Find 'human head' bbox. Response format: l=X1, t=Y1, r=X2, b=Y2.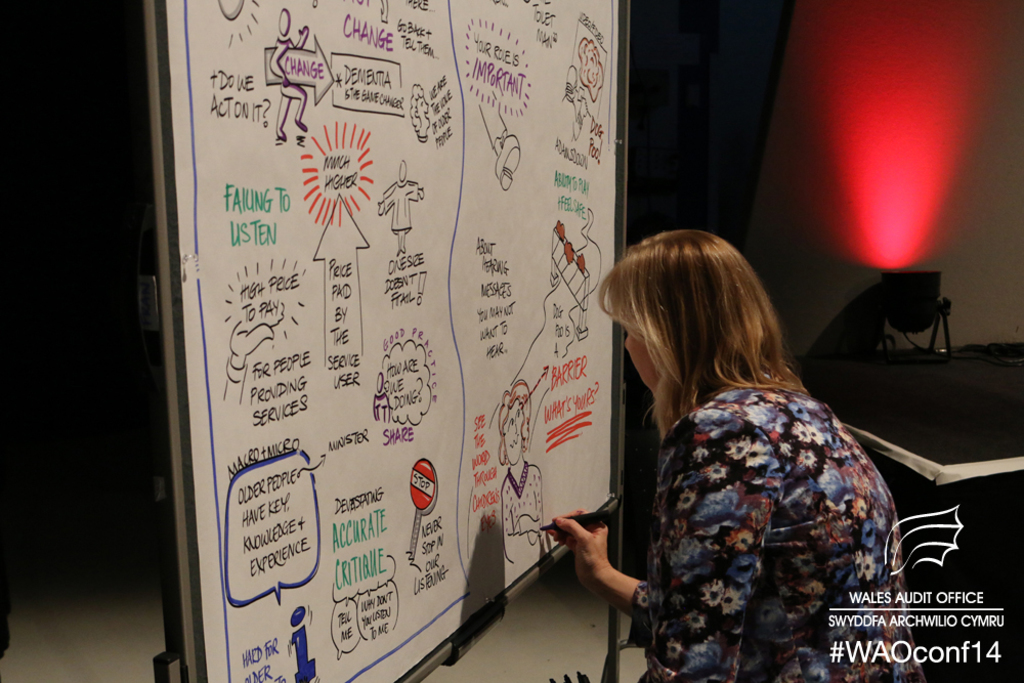
l=495, t=378, r=538, b=469.
